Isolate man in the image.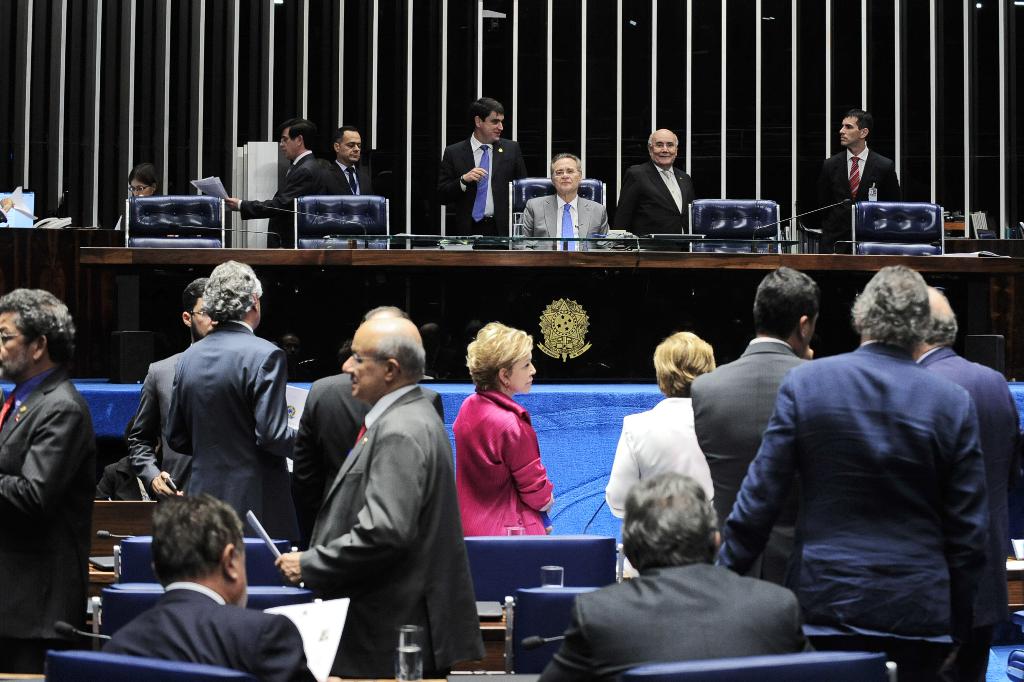
Isolated region: locate(0, 288, 98, 674).
